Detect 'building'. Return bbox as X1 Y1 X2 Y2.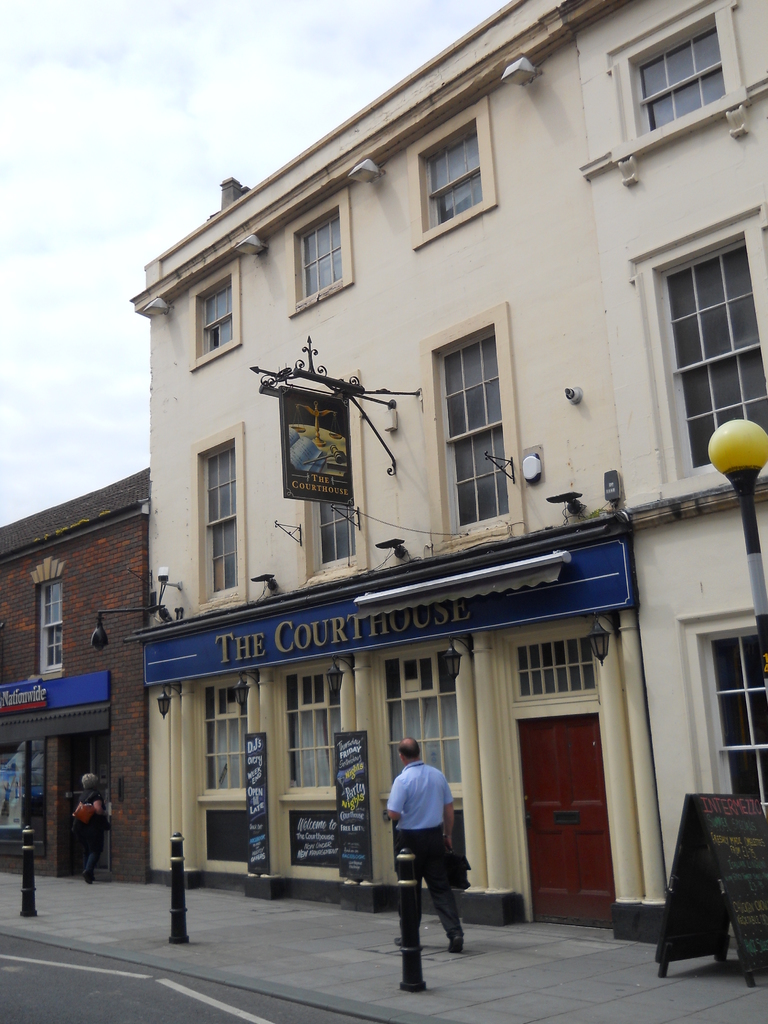
0 469 157 872.
